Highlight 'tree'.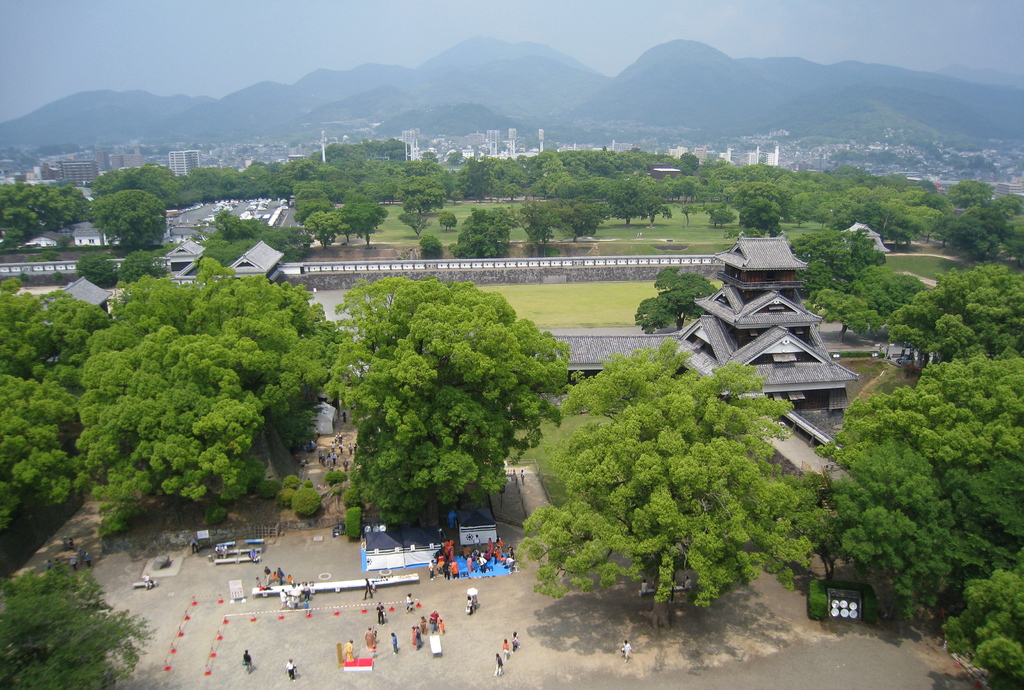
Highlighted region: Rect(0, 368, 90, 514).
